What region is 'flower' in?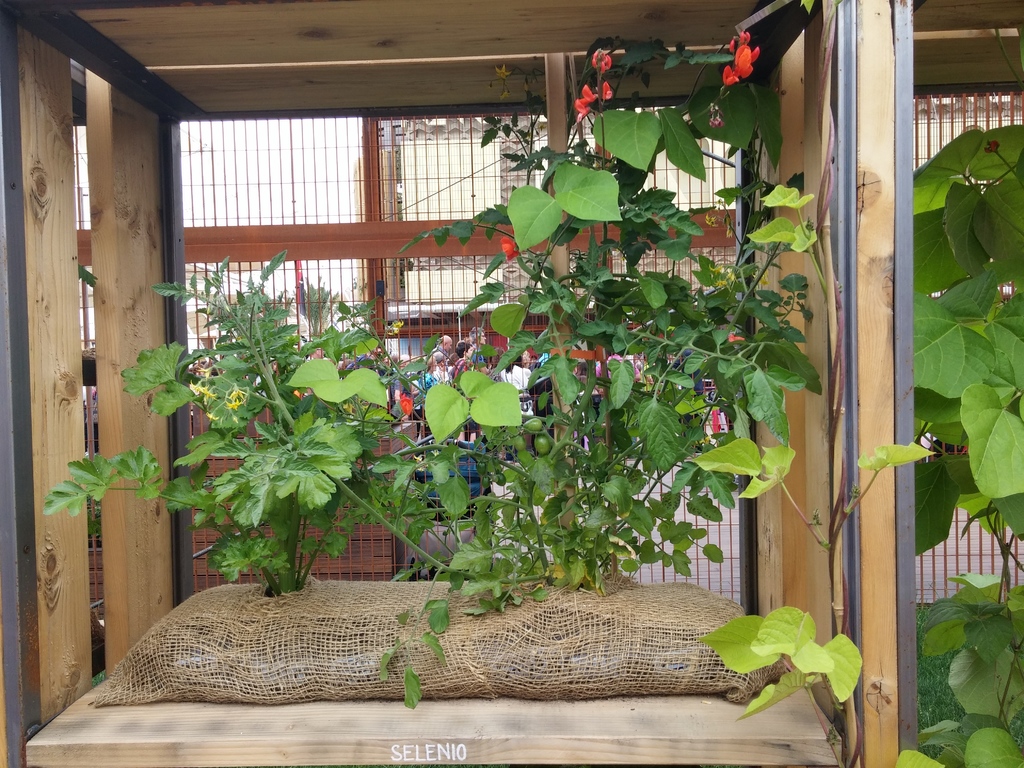
<box>227,383,248,399</box>.
